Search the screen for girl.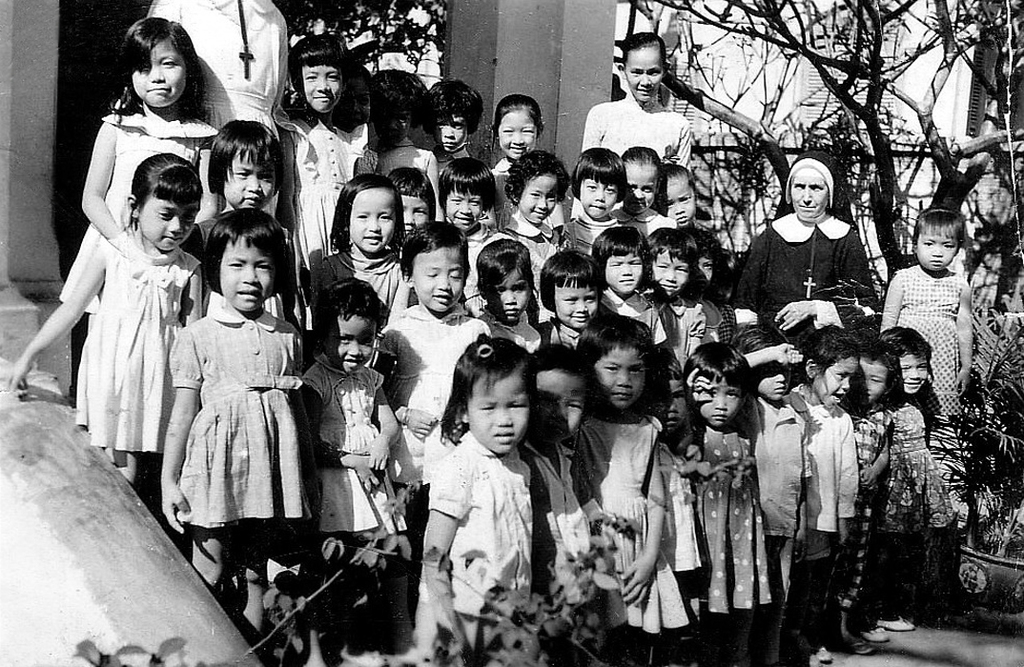
Found at region(160, 209, 321, 647).
